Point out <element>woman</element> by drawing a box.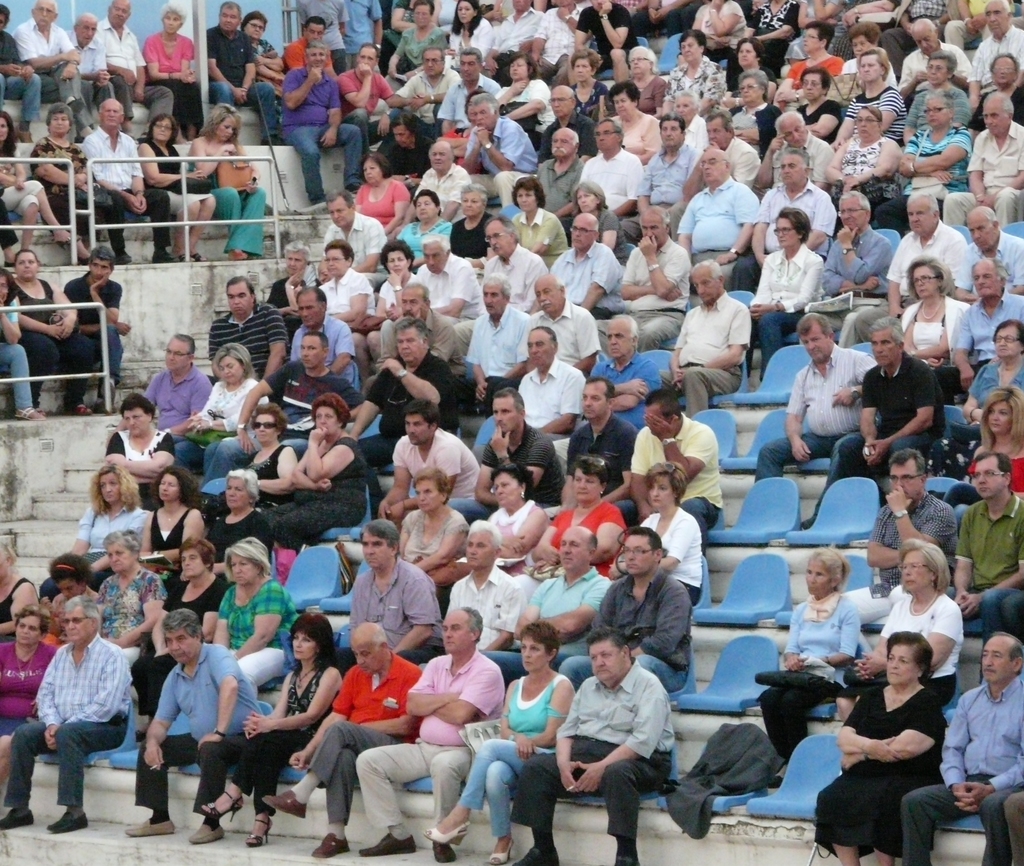
(x1=834, y1=538, x2=970, y2=726).
